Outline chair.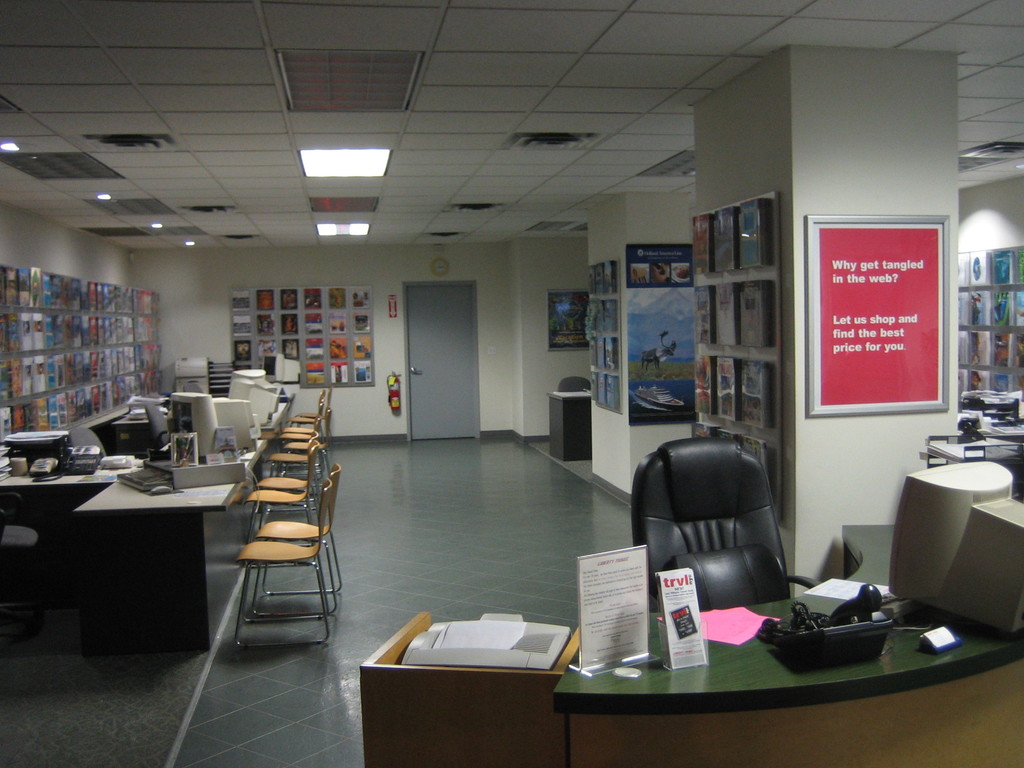
Outline: <region>630, 439, 803, 644</region>.
